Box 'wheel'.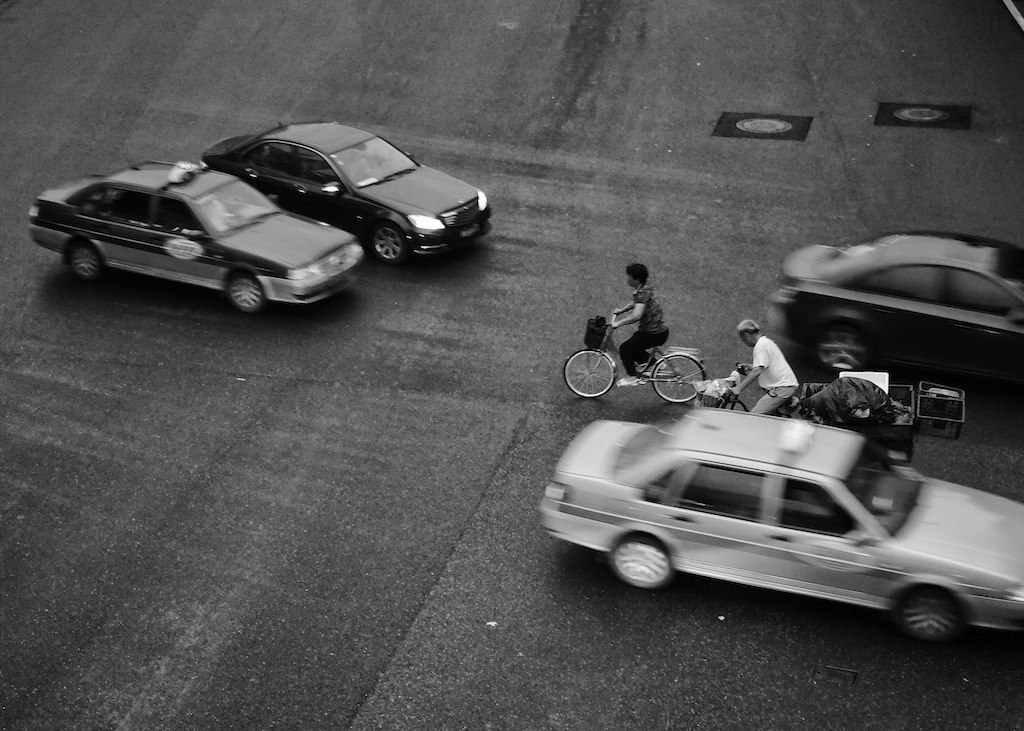
rect(898, 590, 962, 641).
